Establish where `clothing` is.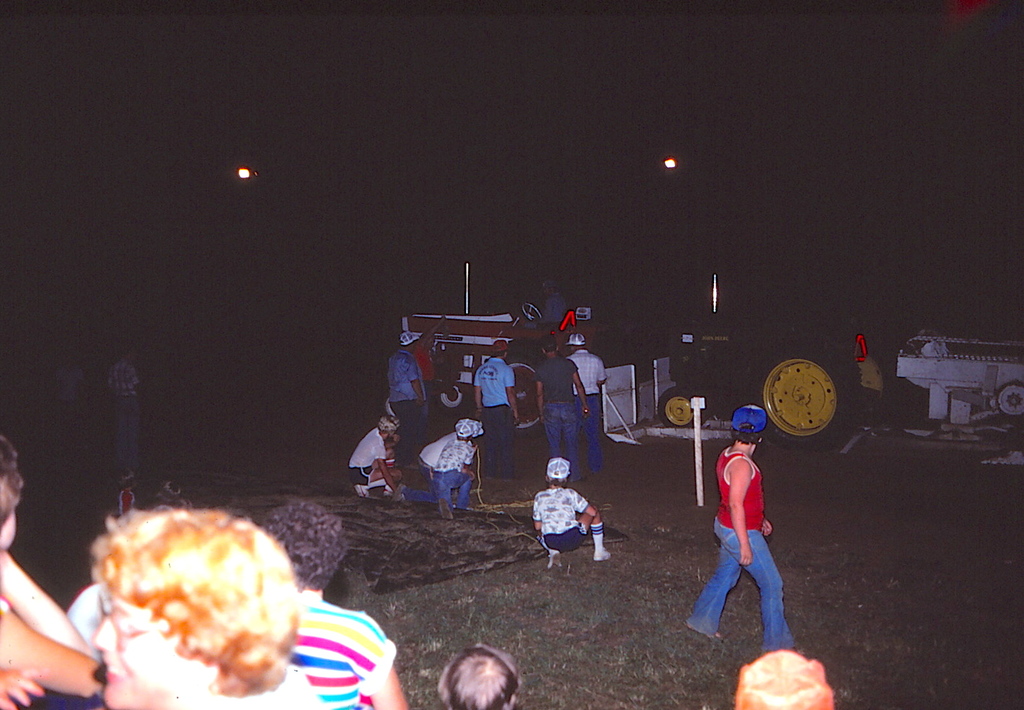
Established at (477, 360, 513, 471).
